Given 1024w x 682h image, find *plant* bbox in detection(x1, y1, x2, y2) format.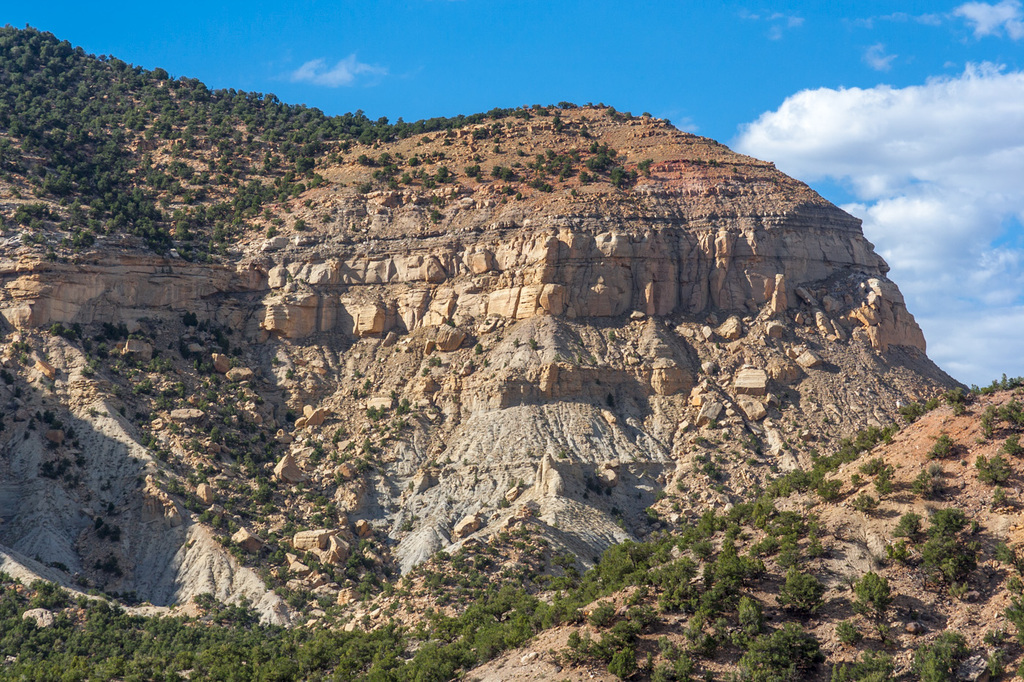
detection(605, 652, 631, 681).
